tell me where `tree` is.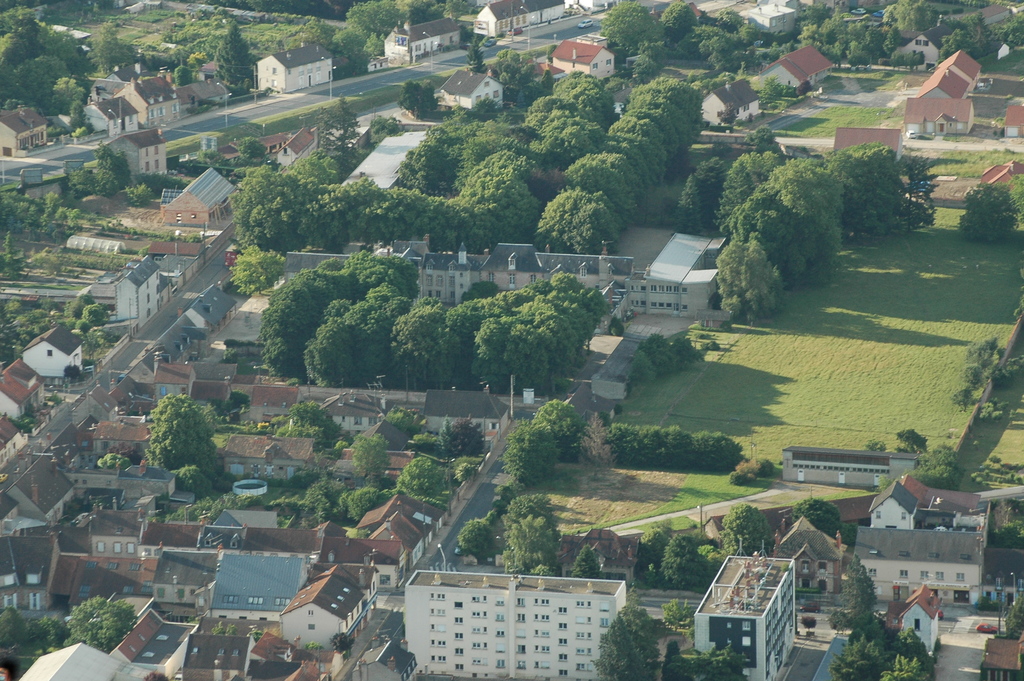
`tree` is at detection(659, 532, 707, 591).
